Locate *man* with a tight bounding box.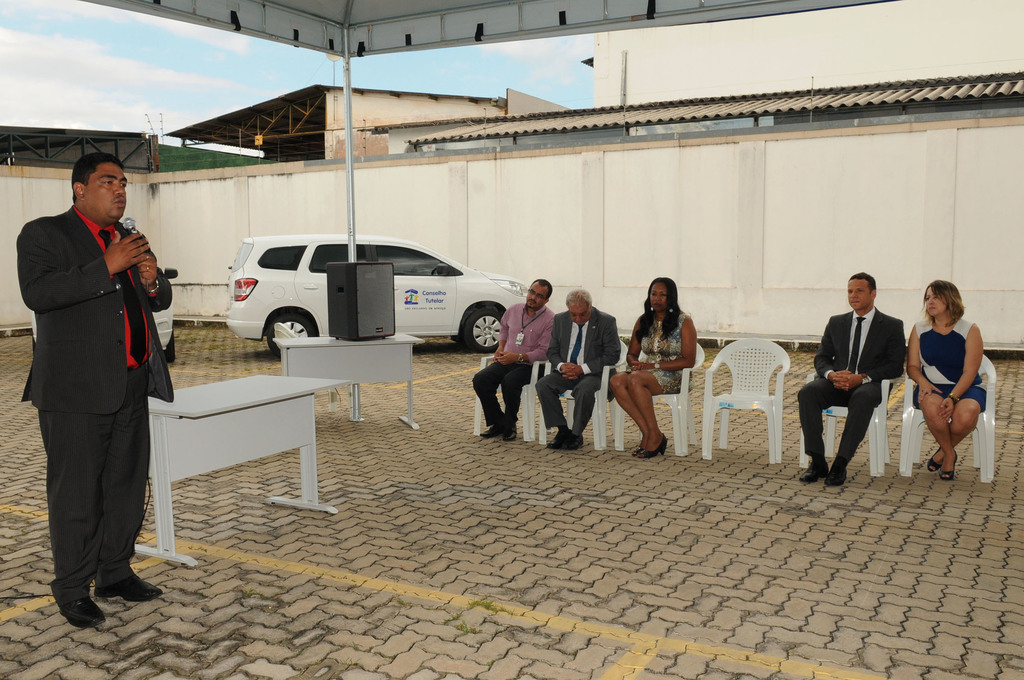
{"x1": 819, "y1": 271, "x2": 922, "y2": 492}.
